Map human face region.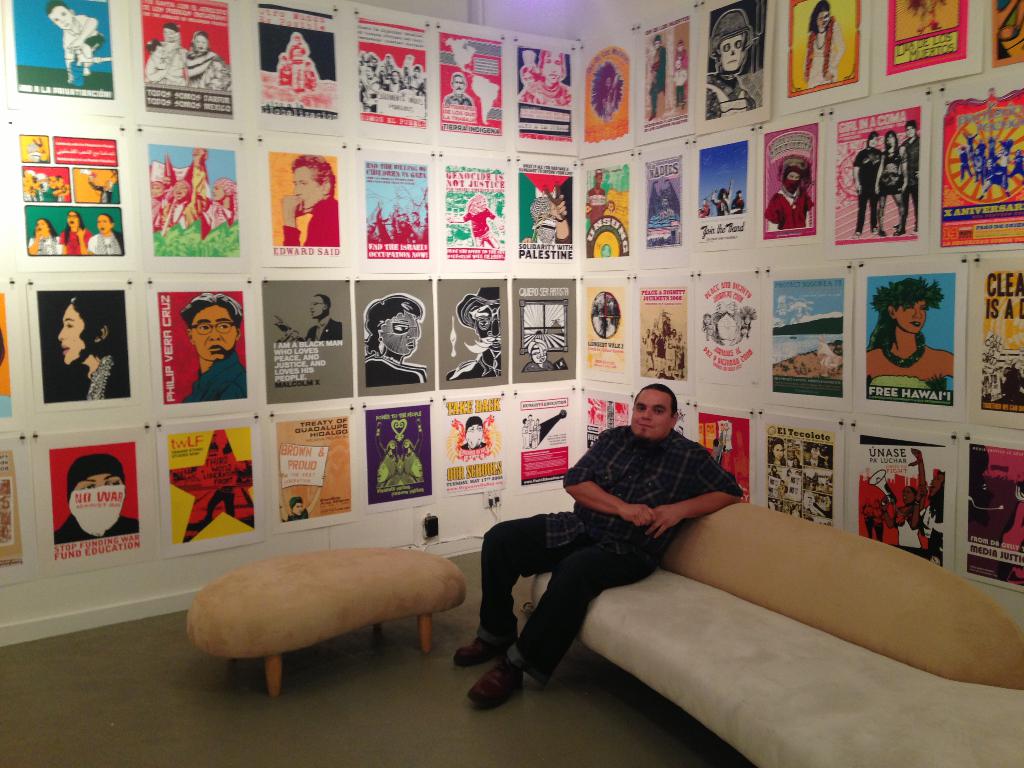
Mapped to [left=380, top=307, right=418, bottom=358].
